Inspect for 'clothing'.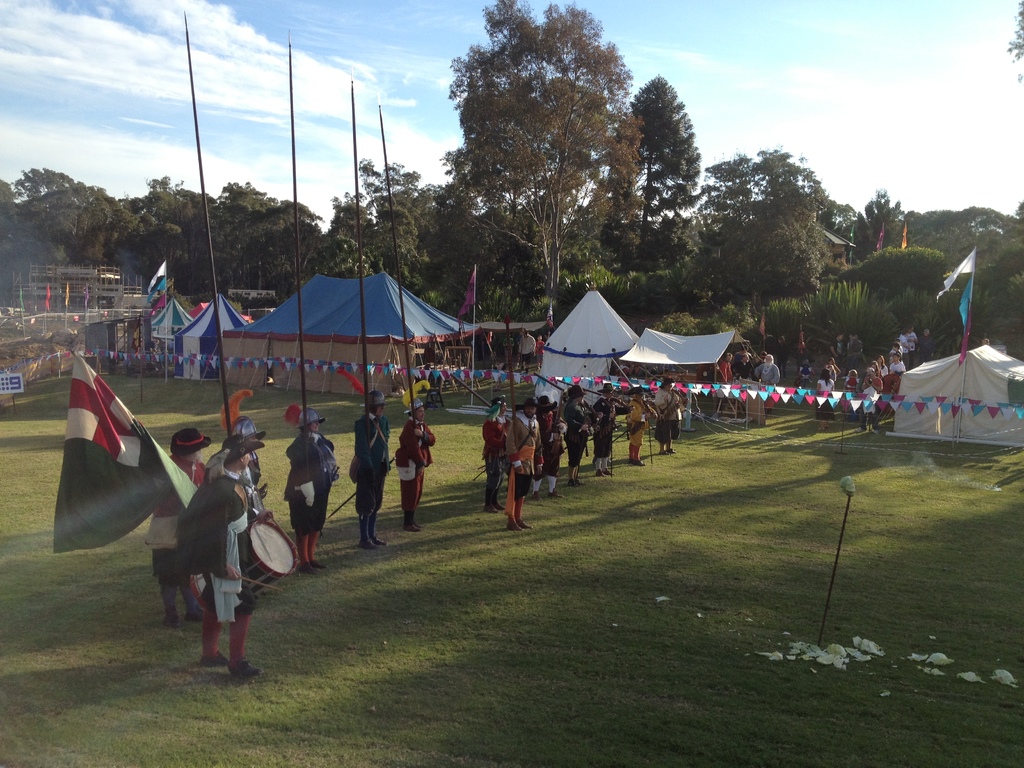
Inspection: Rect(797, 367, 815, 392).
